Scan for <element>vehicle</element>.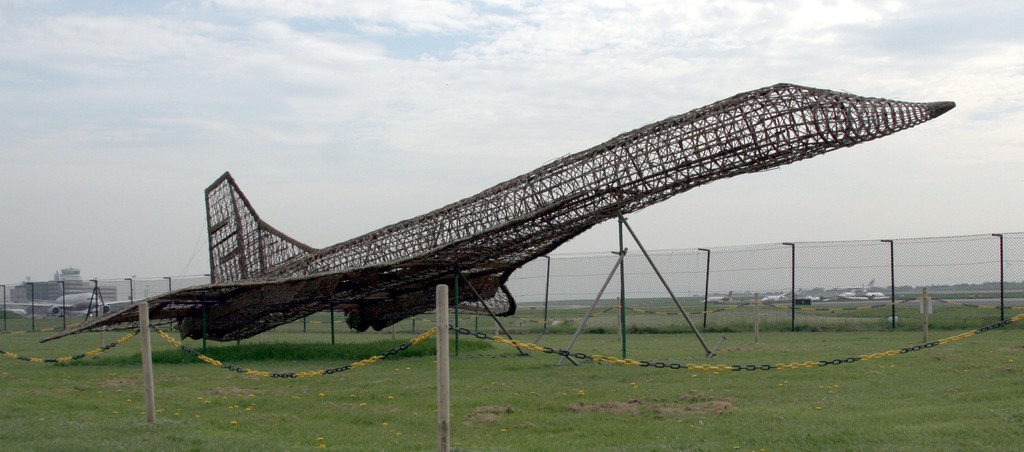
Scan result: [844, 283, 881, 300].
